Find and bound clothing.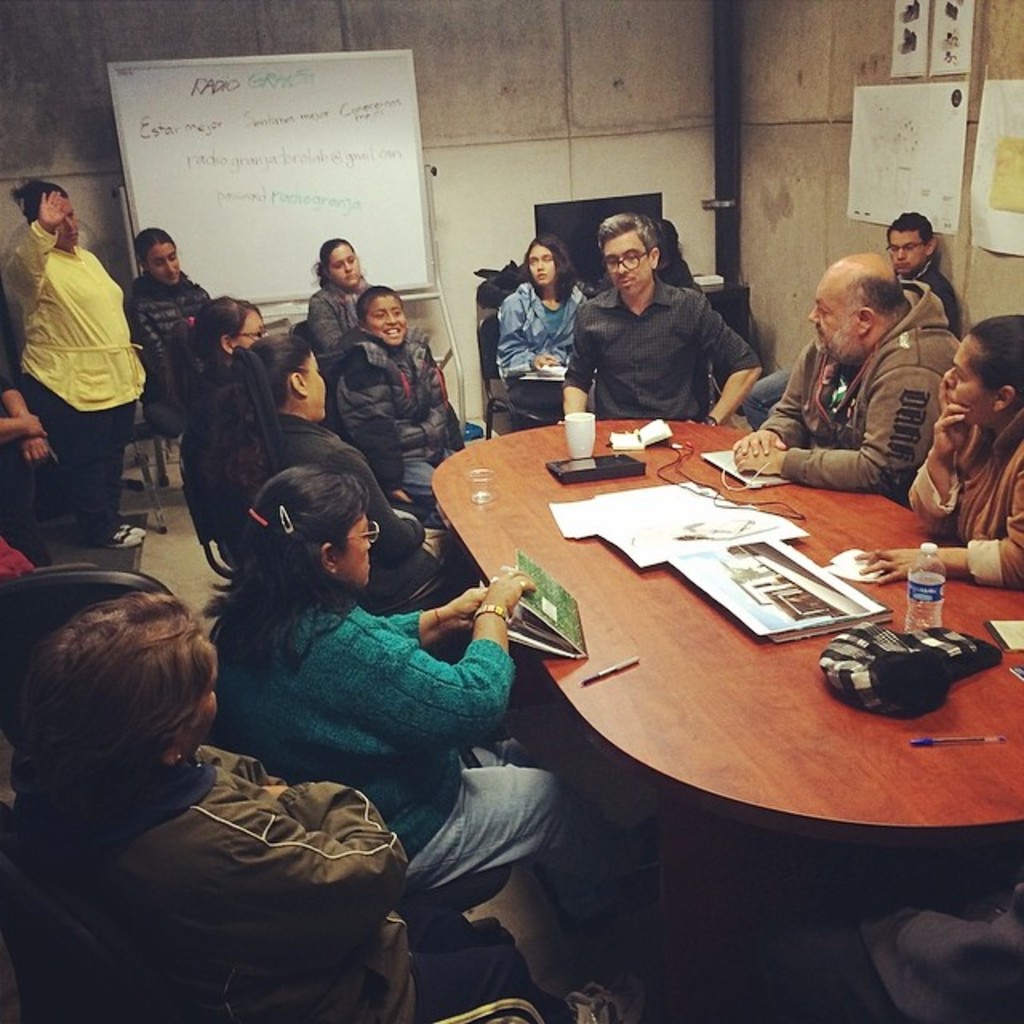
Bound: region(493, 285, 590, 440).
